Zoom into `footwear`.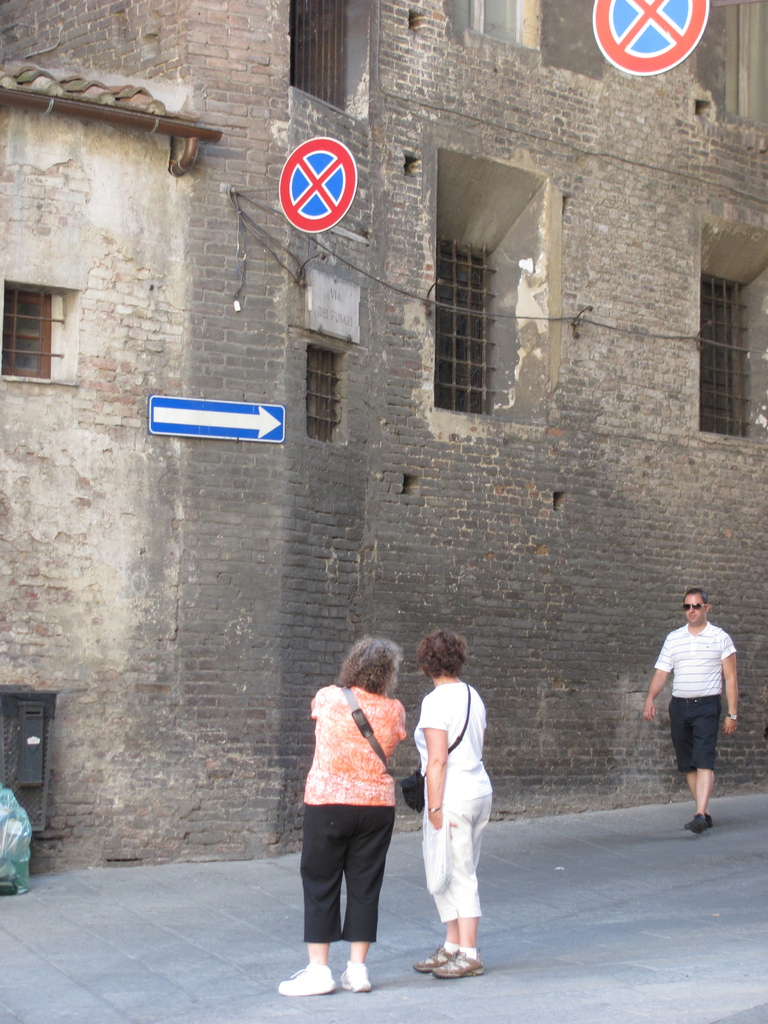
Zoom target: box(681, 814, 705, 840).
